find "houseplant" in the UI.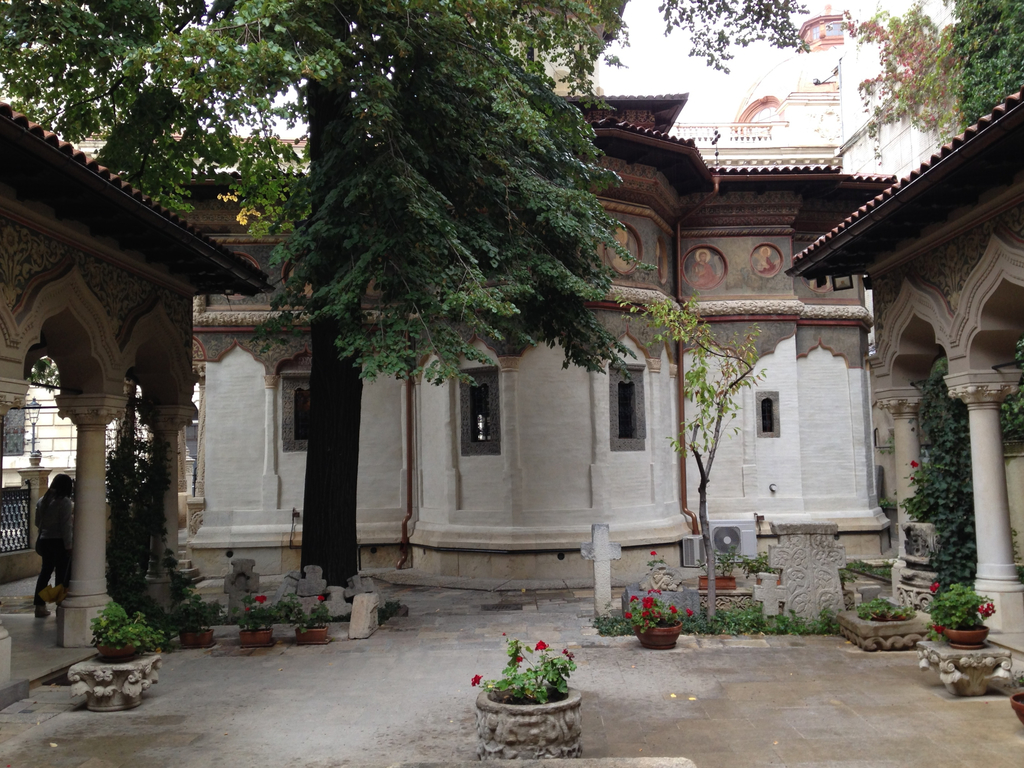
UI element at 86, 599, 167, 656.
